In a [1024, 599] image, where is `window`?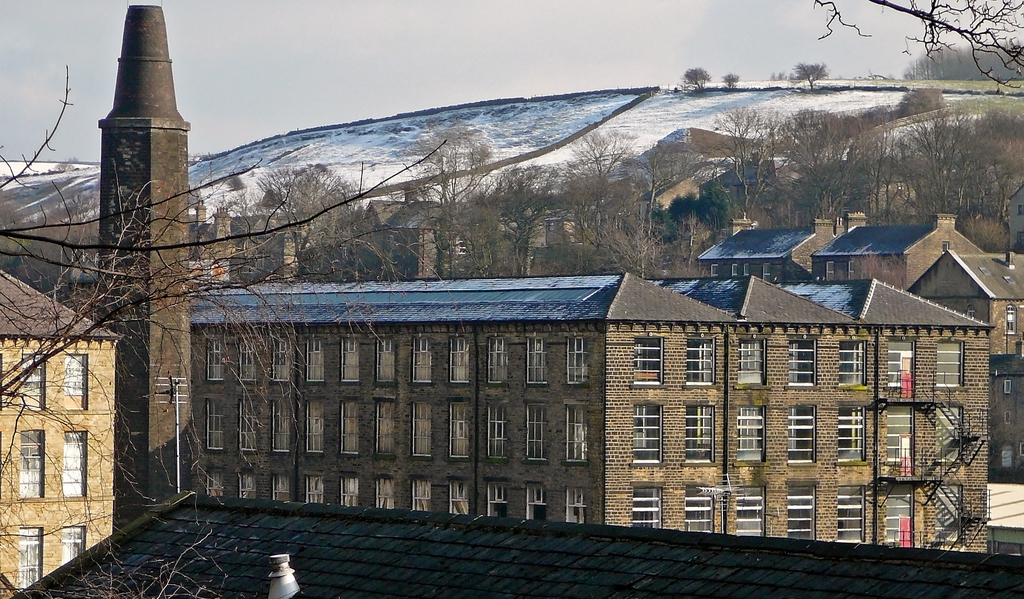
<box>340,395,358,460</box>.
